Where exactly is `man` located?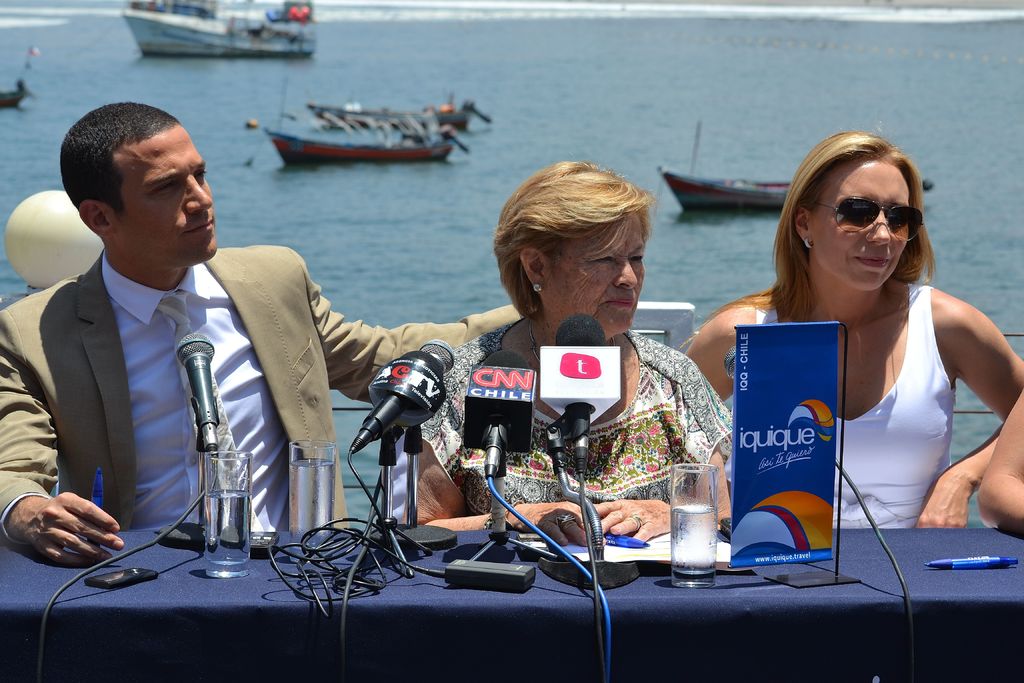
Its bounding box is 0:103:525:569.
